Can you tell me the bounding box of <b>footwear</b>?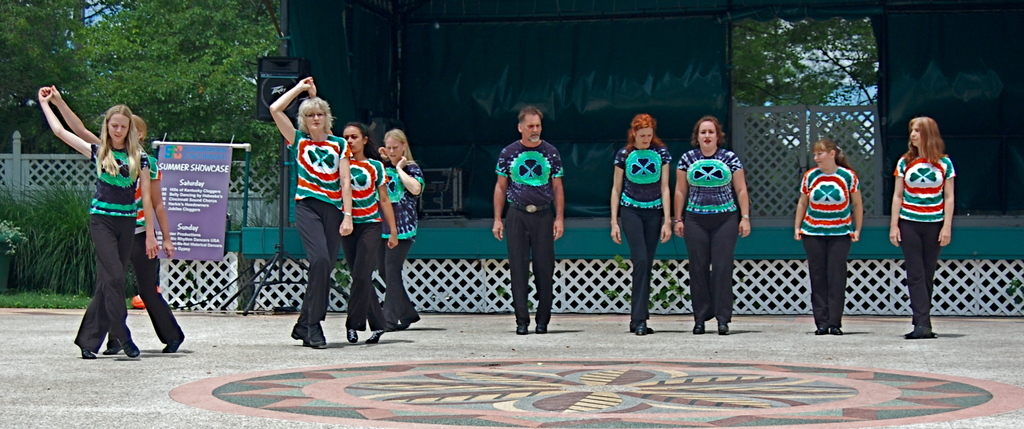
[125, 345, 143, 361].
